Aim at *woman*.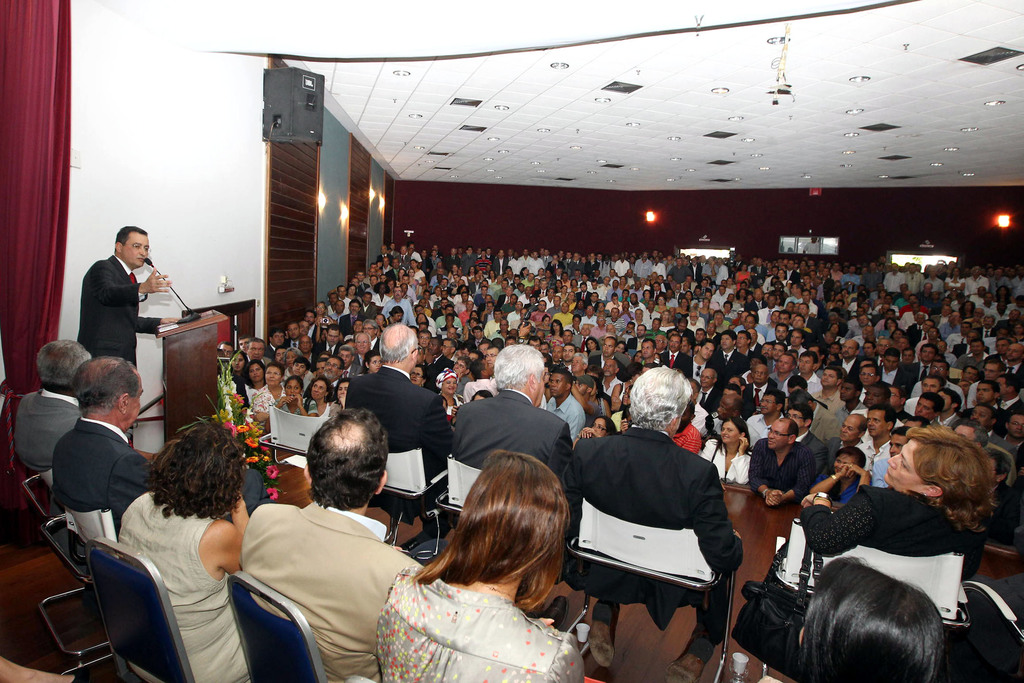
Aimed at bbox(566, 292, 580, 311).
